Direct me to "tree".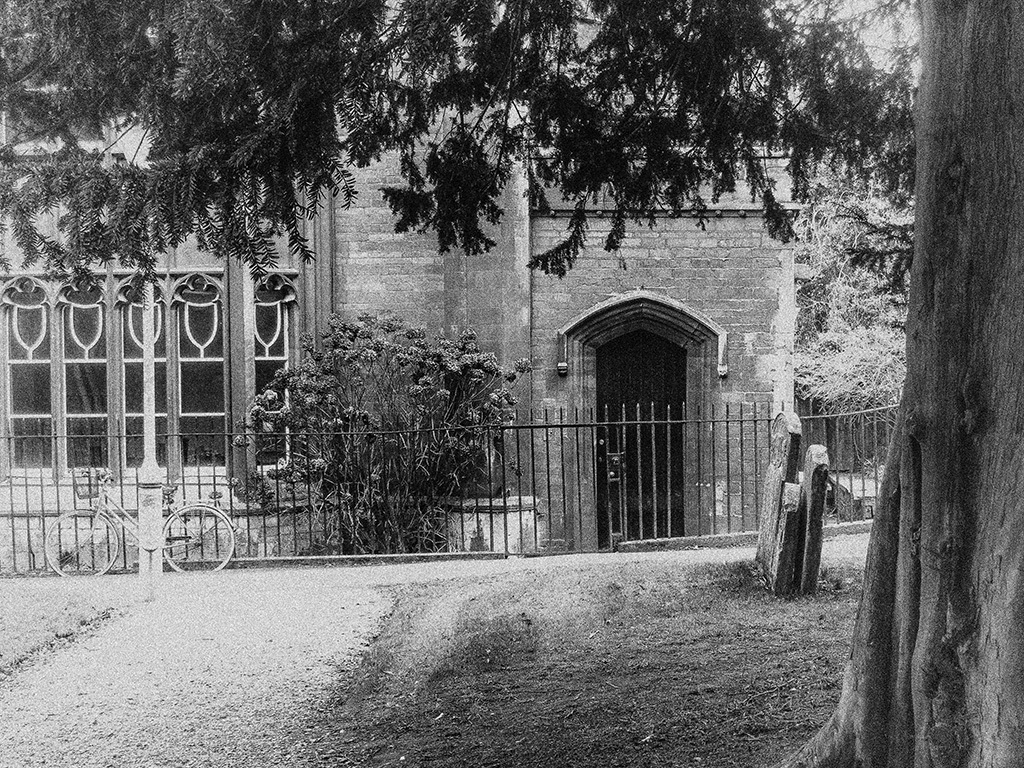
Direction: 0 0 1023 767.
